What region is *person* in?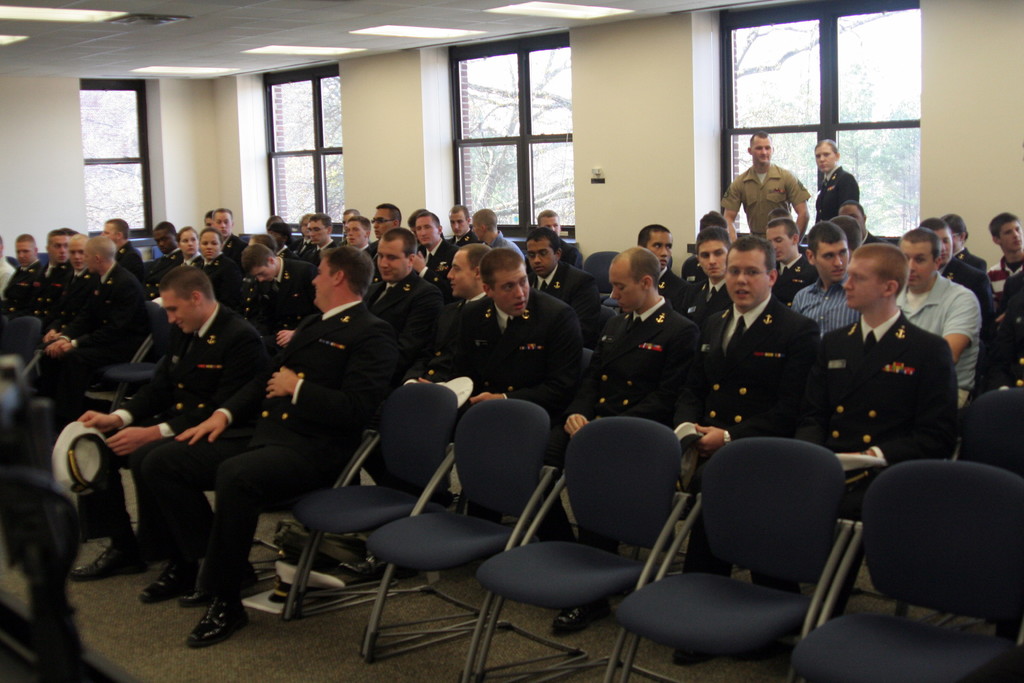
left=985, top=211, right=1023, bottom=378.
